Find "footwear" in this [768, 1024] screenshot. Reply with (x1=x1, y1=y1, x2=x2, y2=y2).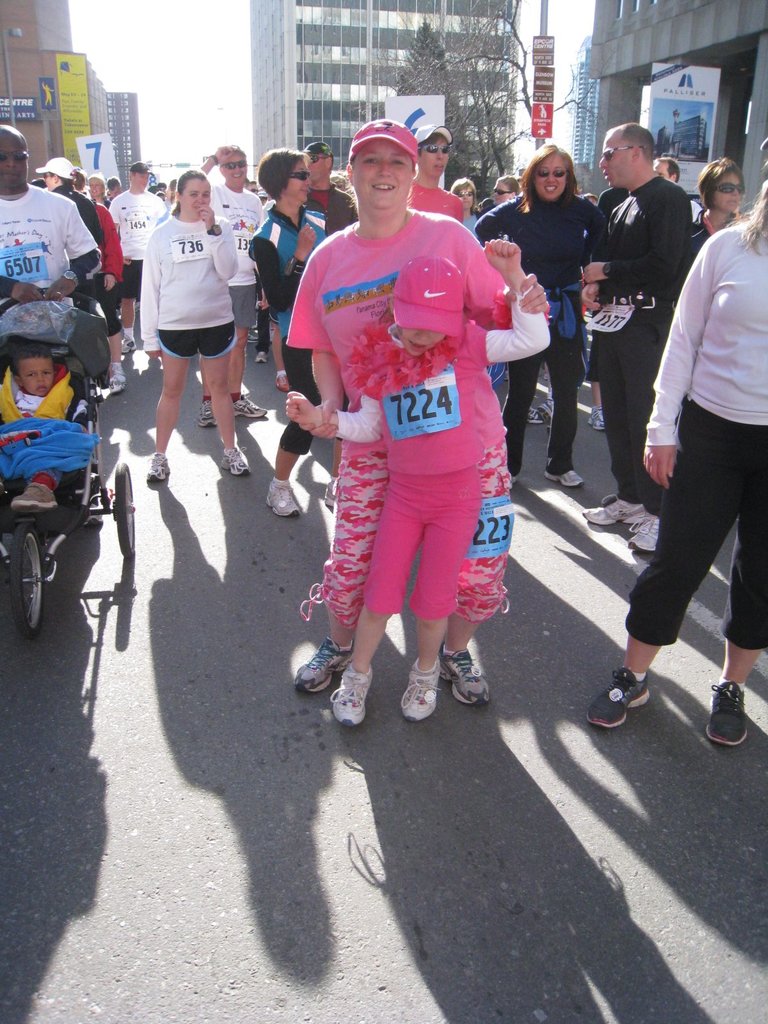
(x1=628, y1=513, x2=658, y2=550).
